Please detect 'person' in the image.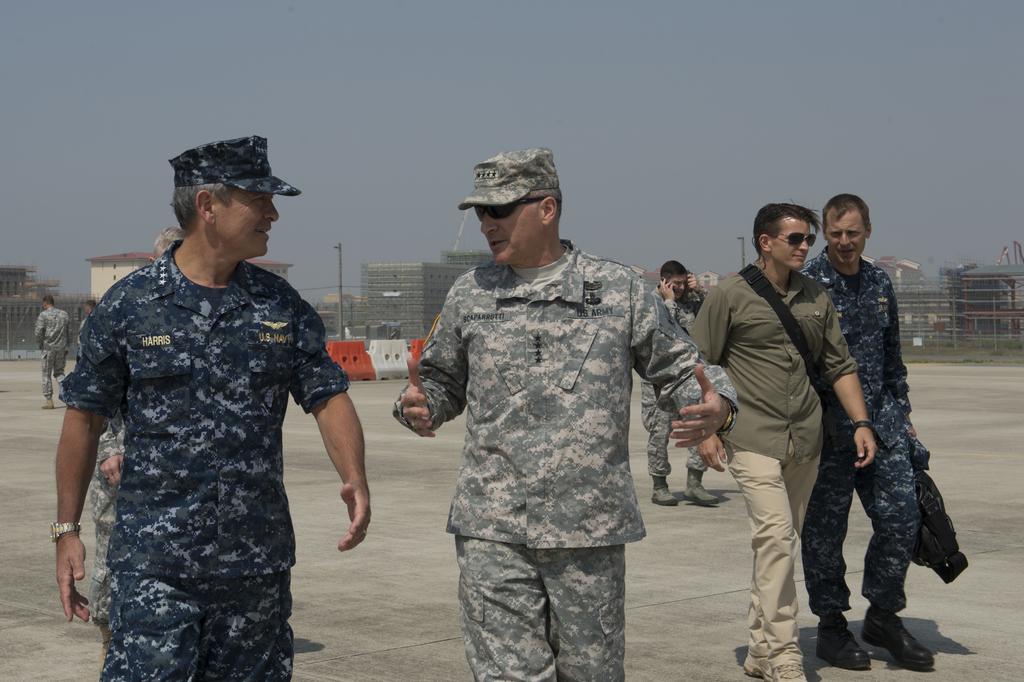
[24,148,351,681].
